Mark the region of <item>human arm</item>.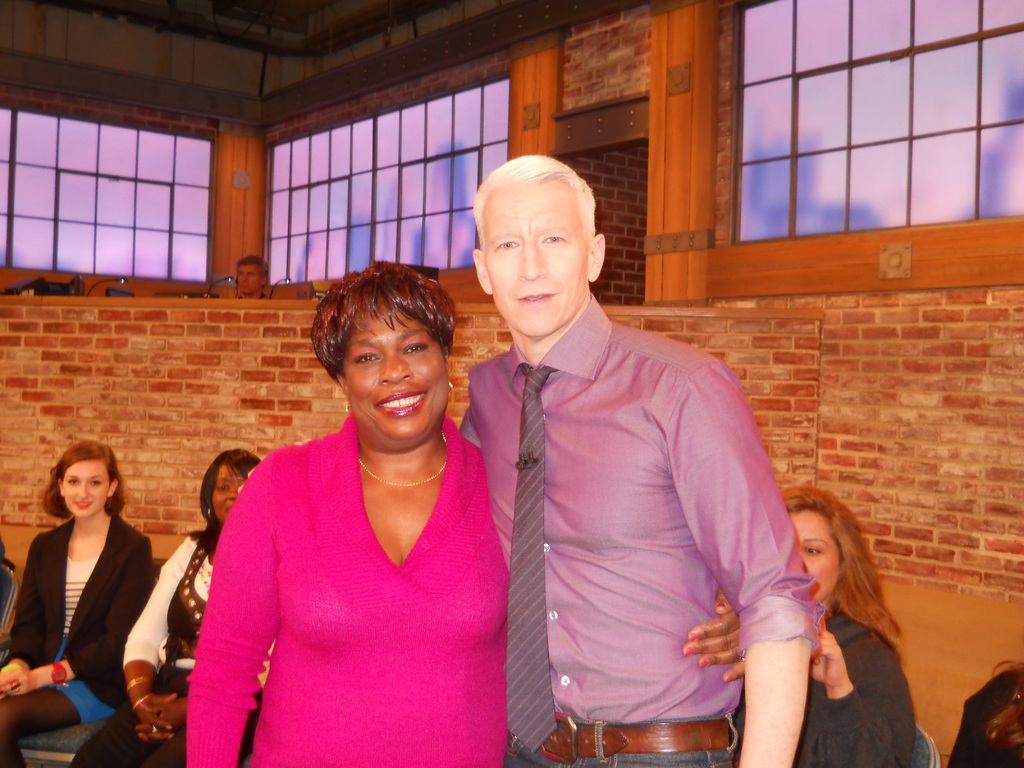
Region: 182:470:280:767.
